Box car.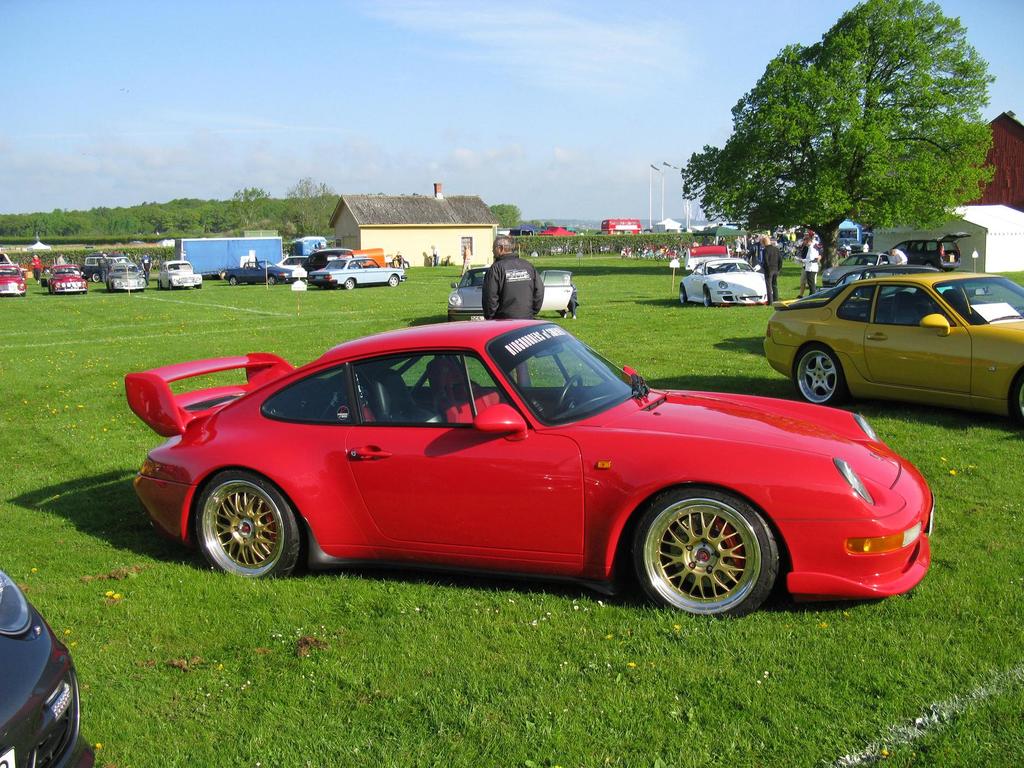
Rect(760, 271, 1023, 429).
